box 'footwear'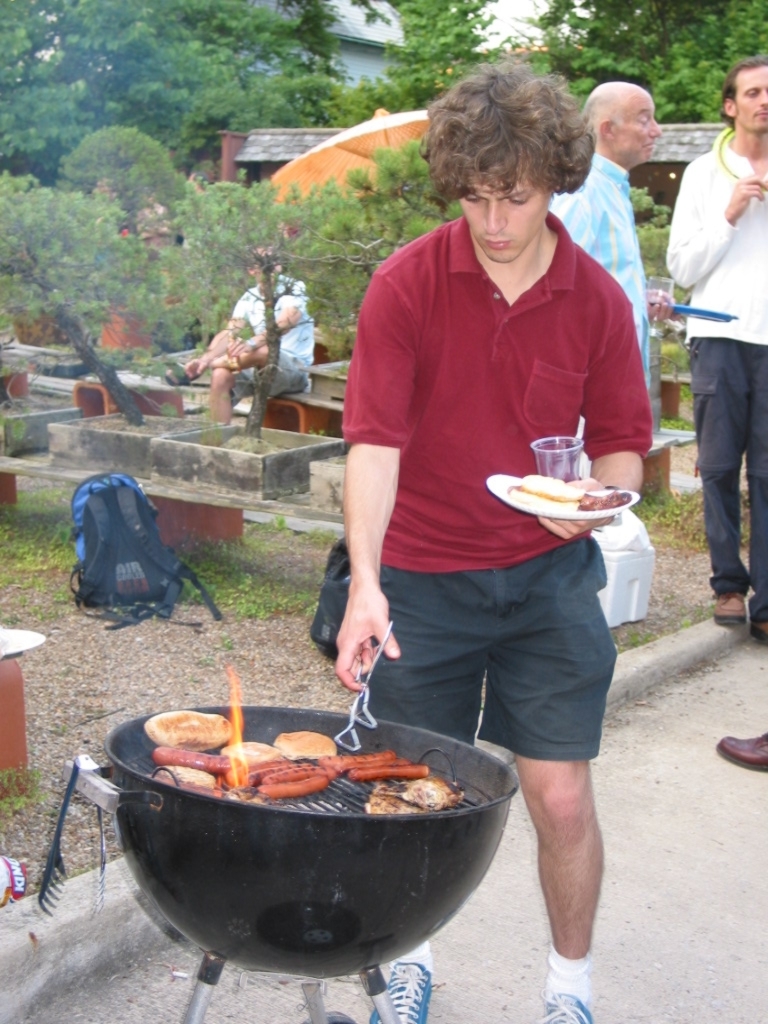
(left=355, top=964, right=433, bottom=1023)
